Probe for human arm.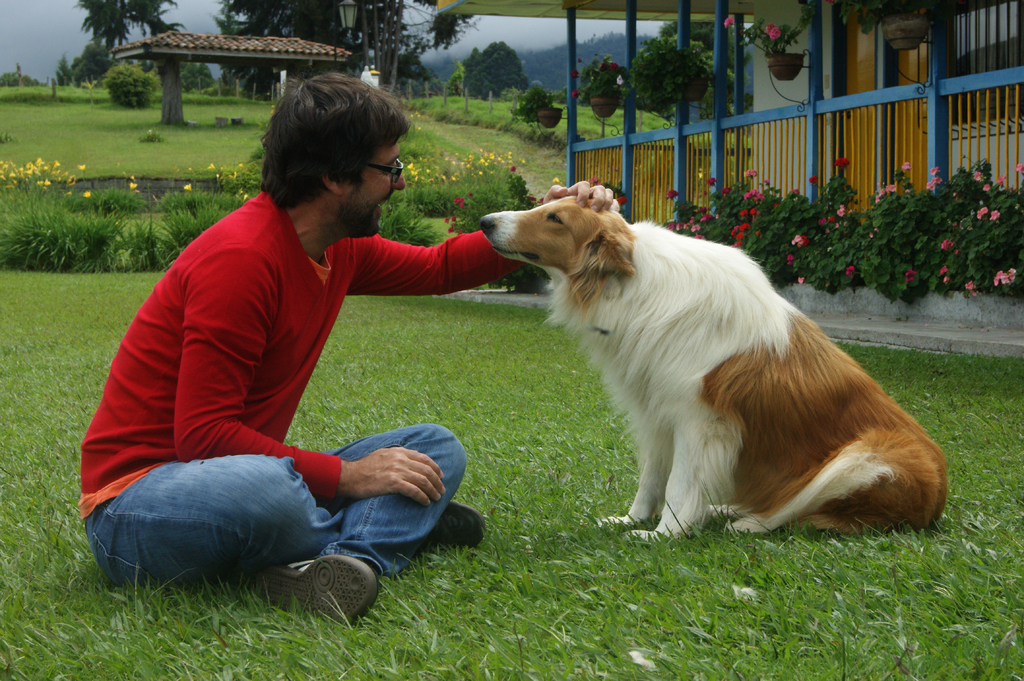
Probe result: bbox=(332, 442, 449, 502).
